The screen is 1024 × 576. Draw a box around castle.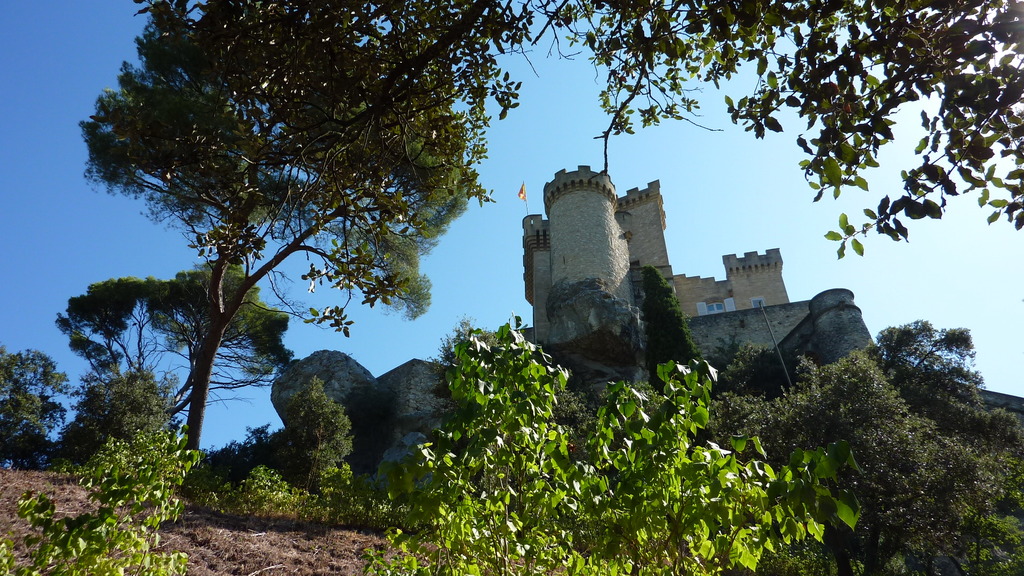
x1=519, y1=159, x2=863, y2=396.
